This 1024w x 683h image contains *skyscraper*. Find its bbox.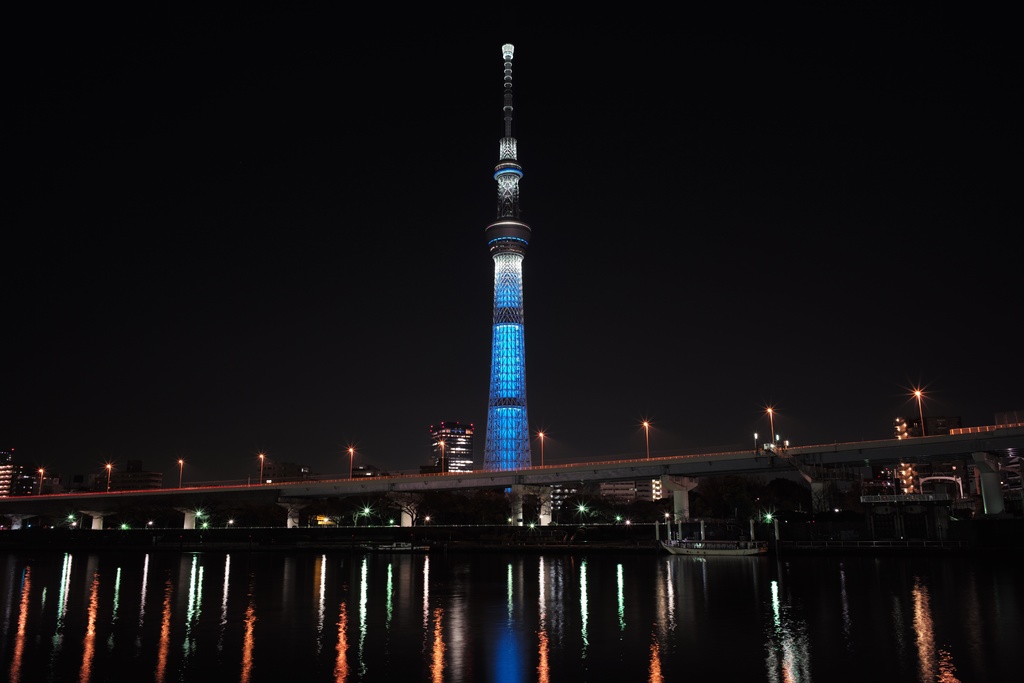
locate(454, 50, 568, 506).
